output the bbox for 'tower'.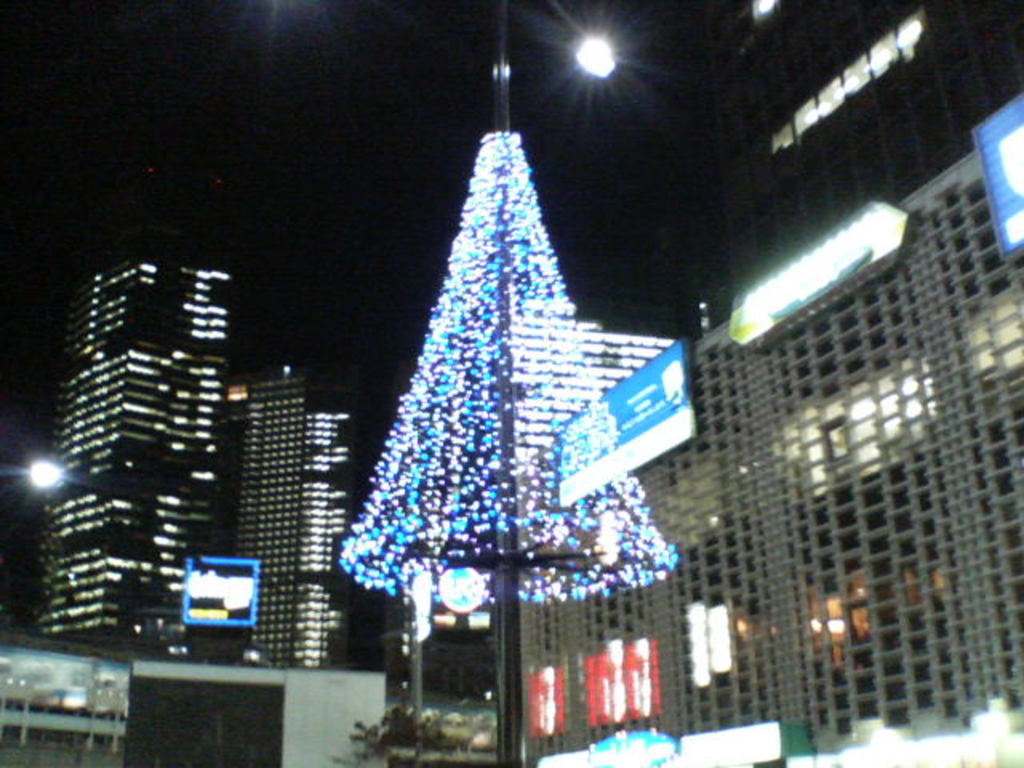
x1=208, y1=357, x2=381, y2=670.
